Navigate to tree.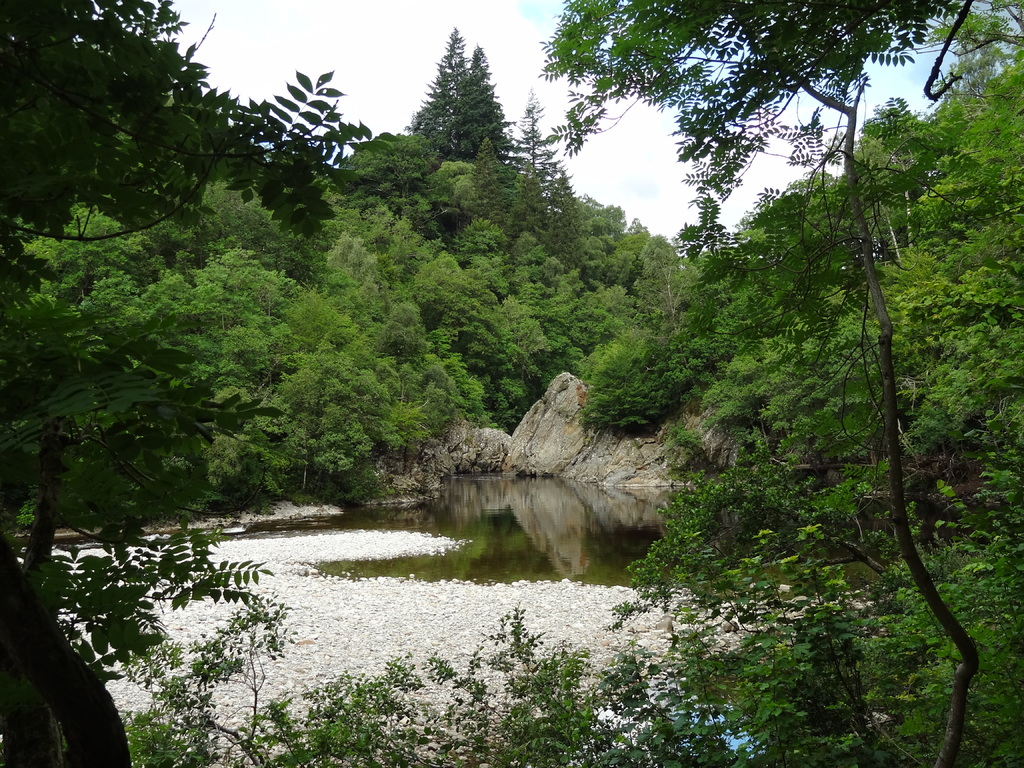
Navigation target: 13 182 269 461.
